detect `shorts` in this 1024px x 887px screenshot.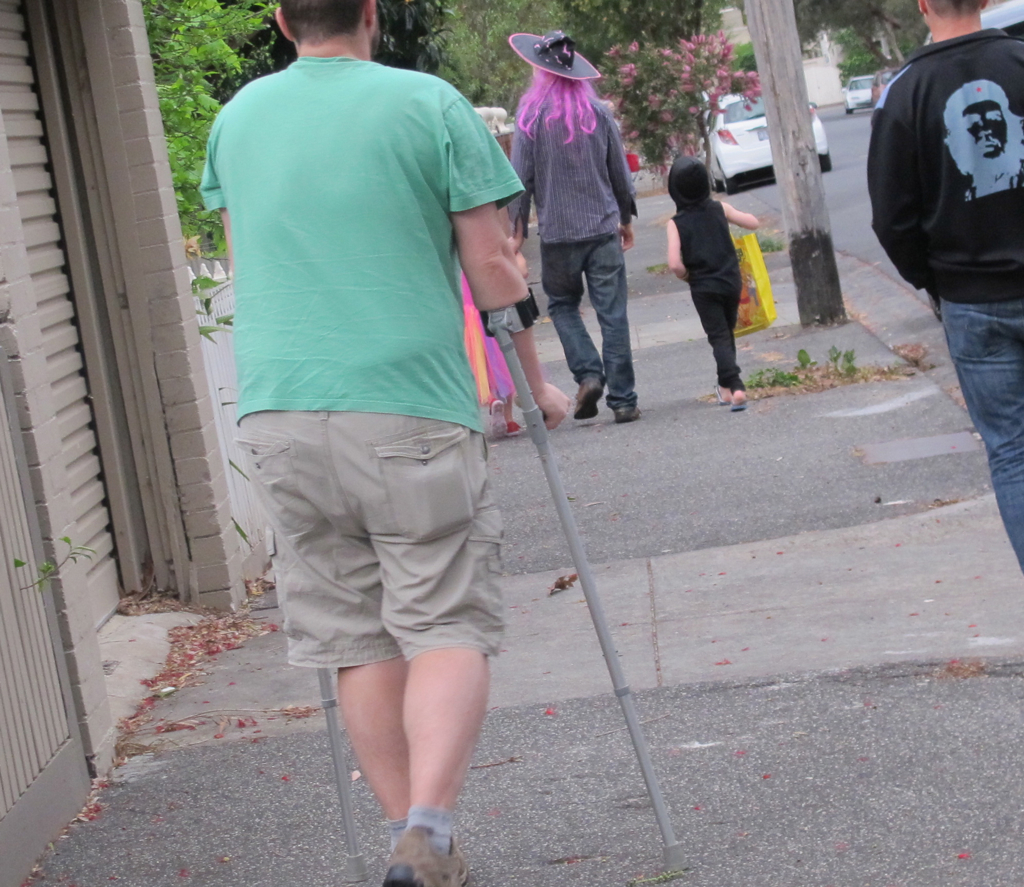
Detection: bbox=(237, 410, 505, 669).
